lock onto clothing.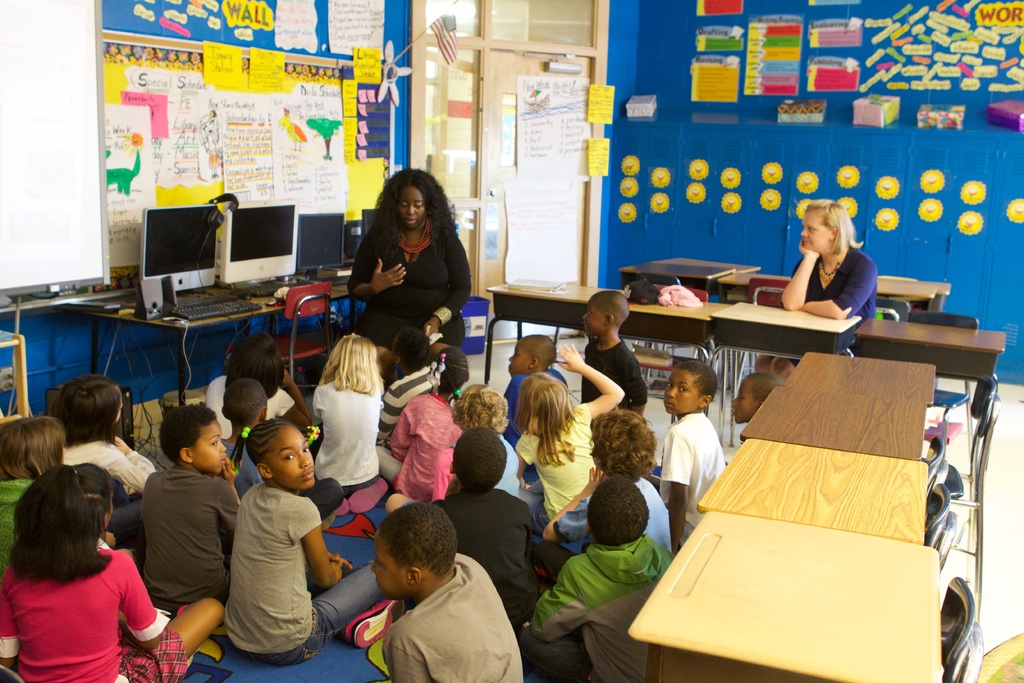
Locked: locate(510, 397, 615, 543).
